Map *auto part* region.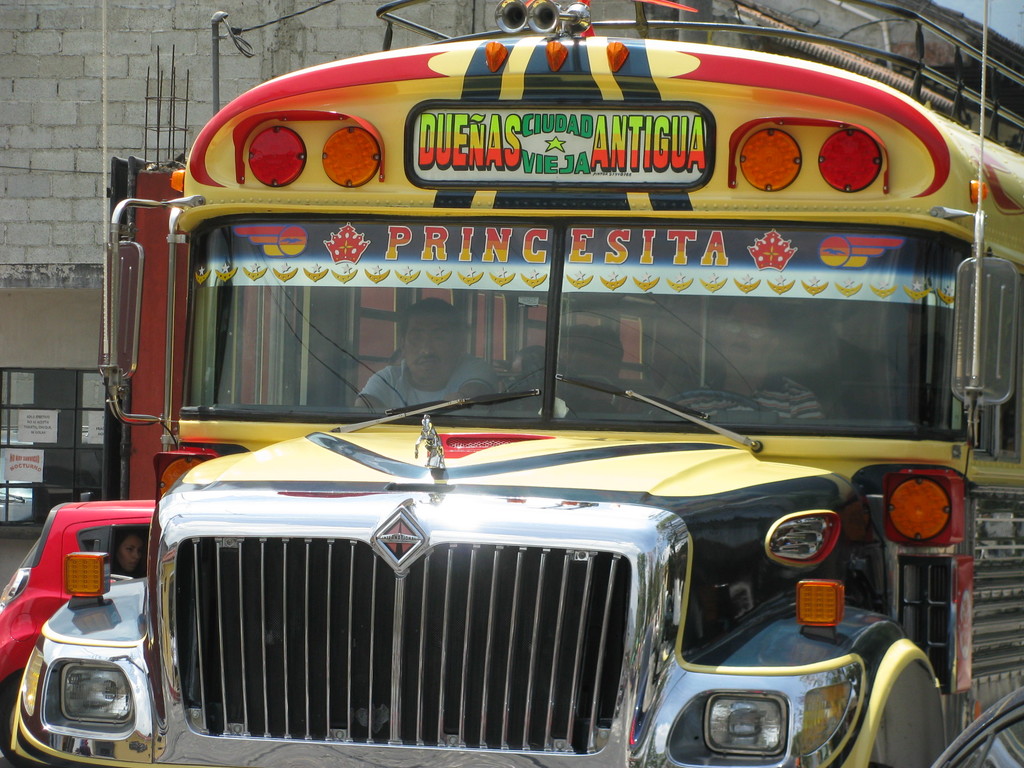
Mapped to Rect(767, 514, 835, 563).
